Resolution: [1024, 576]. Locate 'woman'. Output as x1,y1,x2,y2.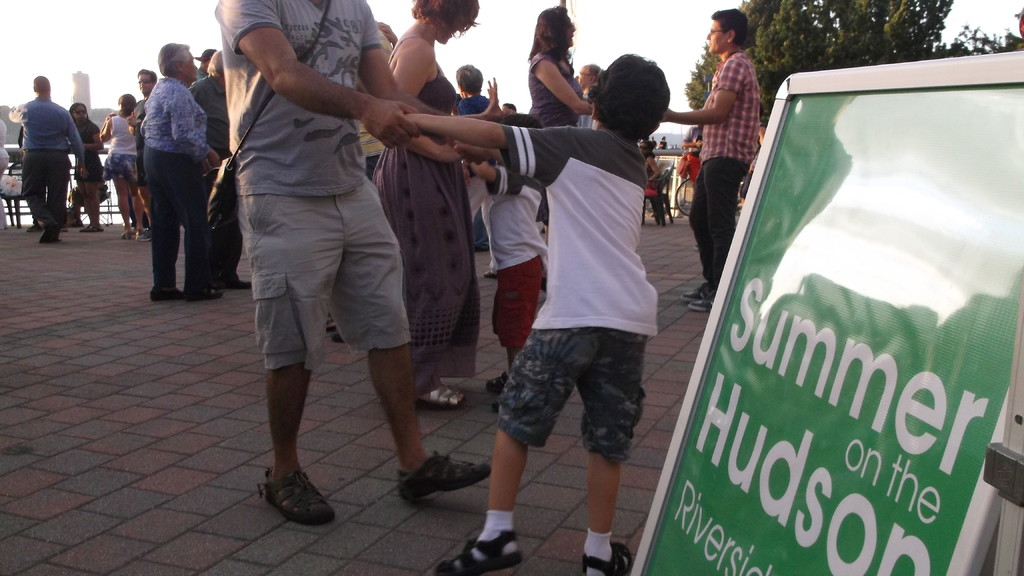
508,3,598,146.
